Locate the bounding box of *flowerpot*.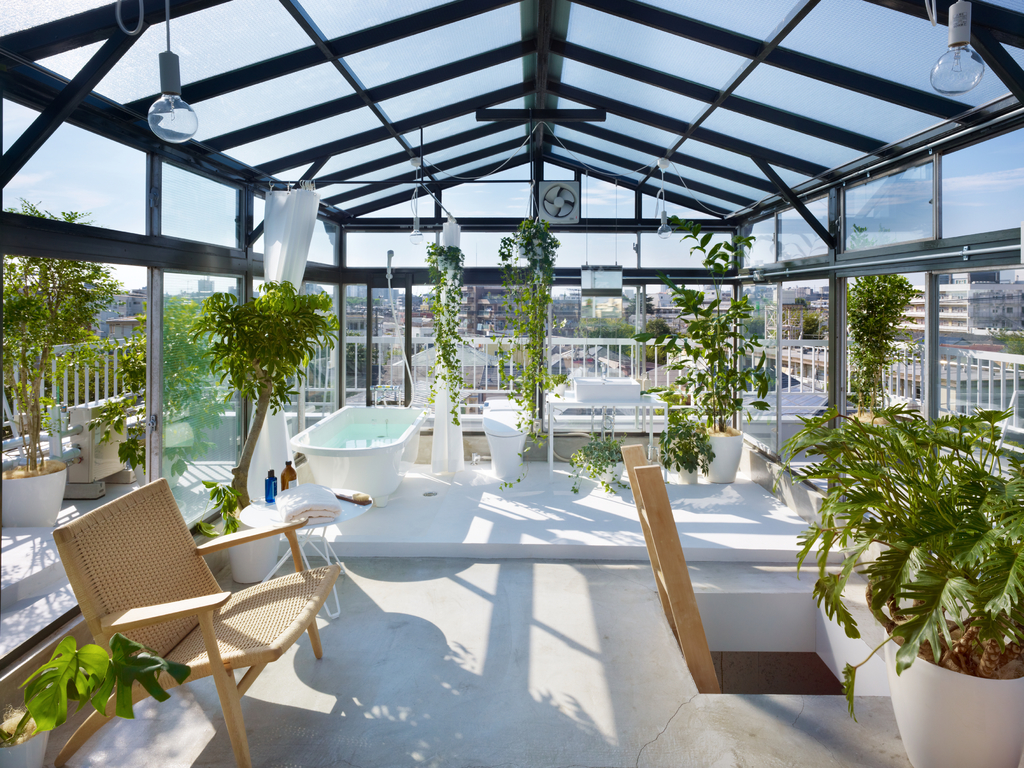
Bounding box: x1=436 y1=257 x2=456 y2=271.
